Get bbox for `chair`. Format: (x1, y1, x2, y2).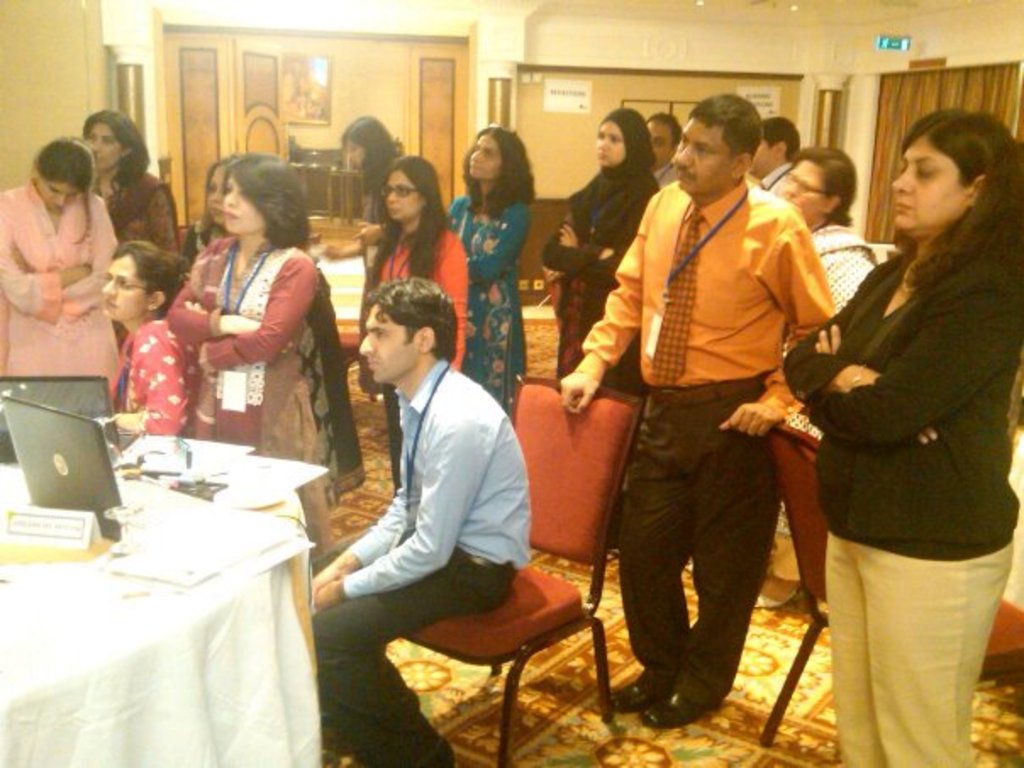
(407, 366, 643, 763).
